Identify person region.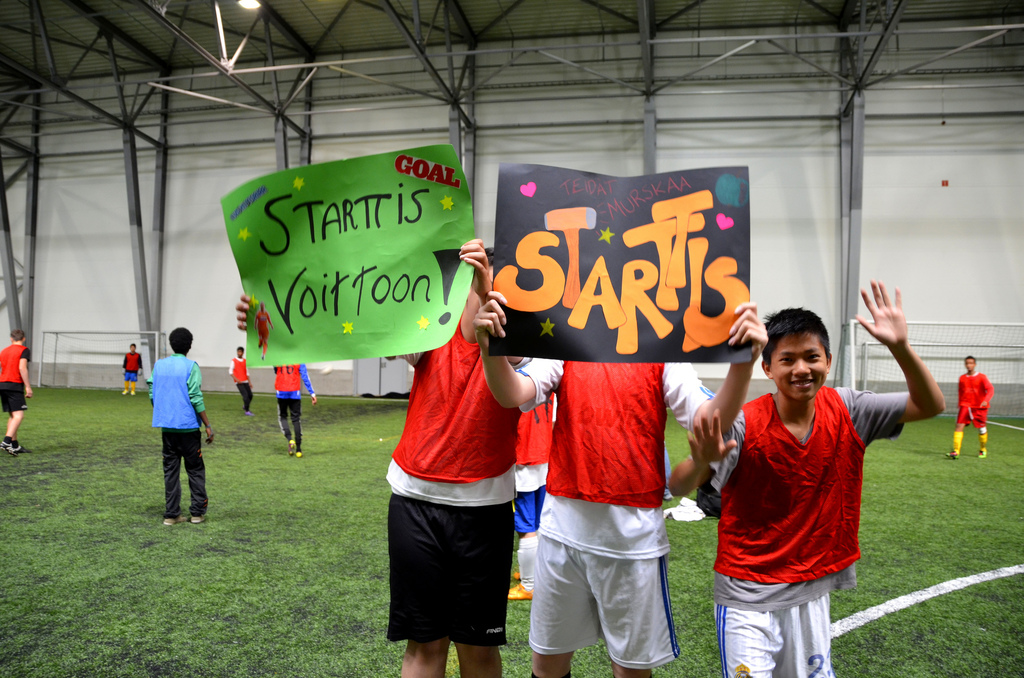
Region: pyautogui.locateOnScreen(267, 360, 317, 457).
